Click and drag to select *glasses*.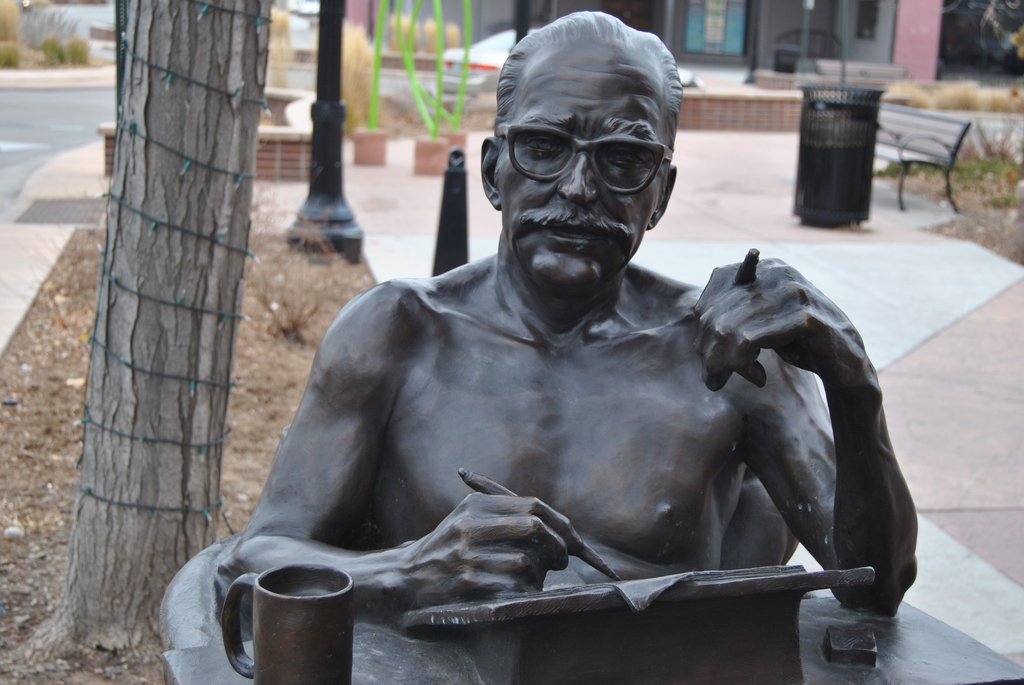
Selection: x1=493 y1=122 x2=673 y2=200.
